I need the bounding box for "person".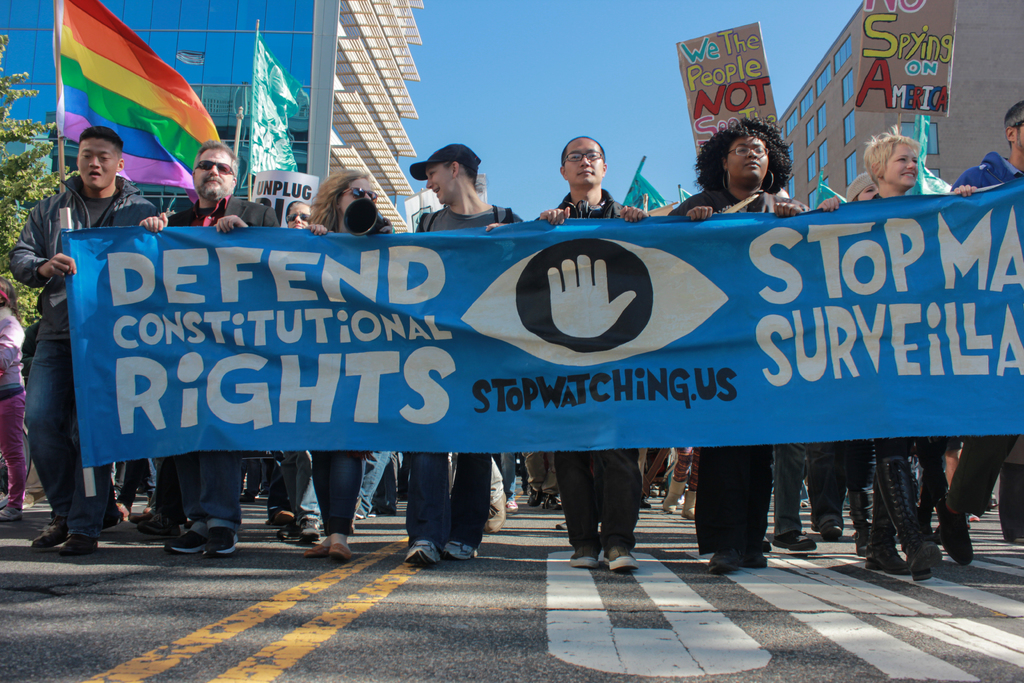
Here it is: x1=666 y1=119 x2=813 y2=572.
